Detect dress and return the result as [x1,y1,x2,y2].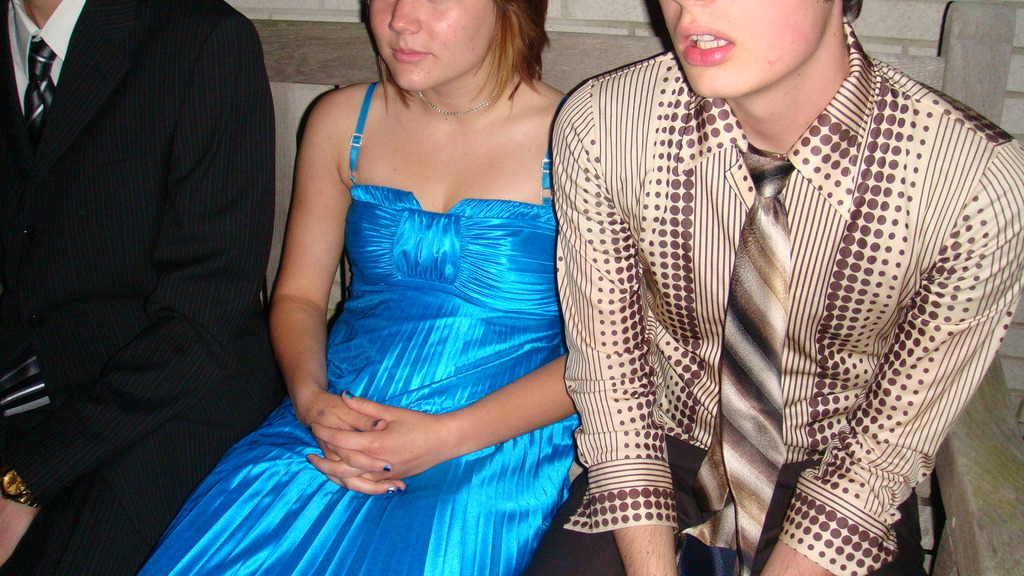
[135,82,583,575].
